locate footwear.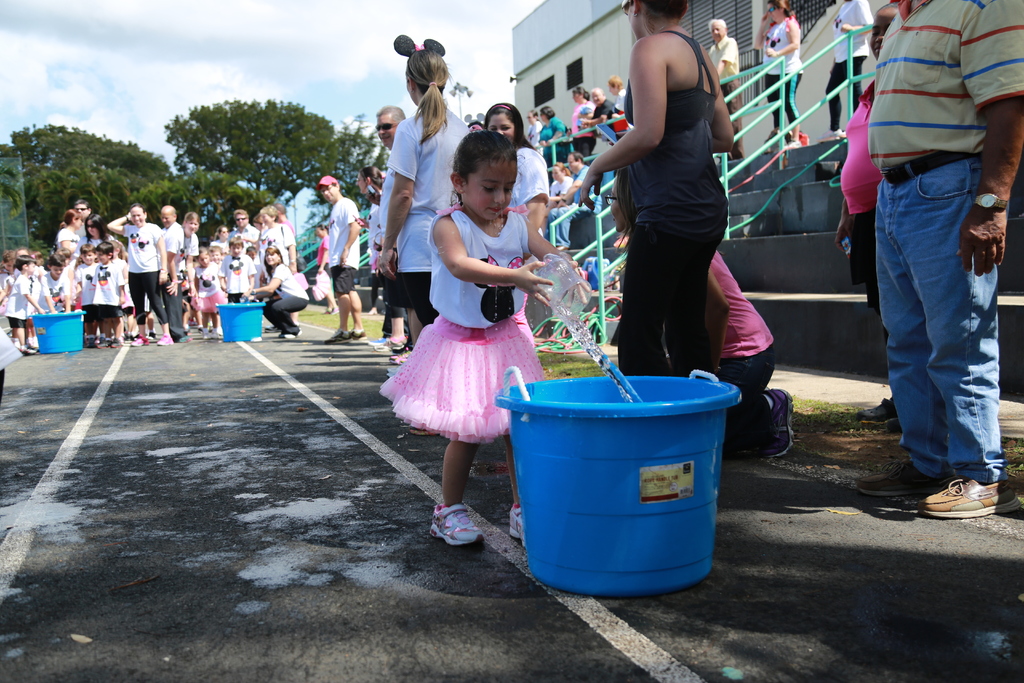
Bounding box: [509,502,531,552].
